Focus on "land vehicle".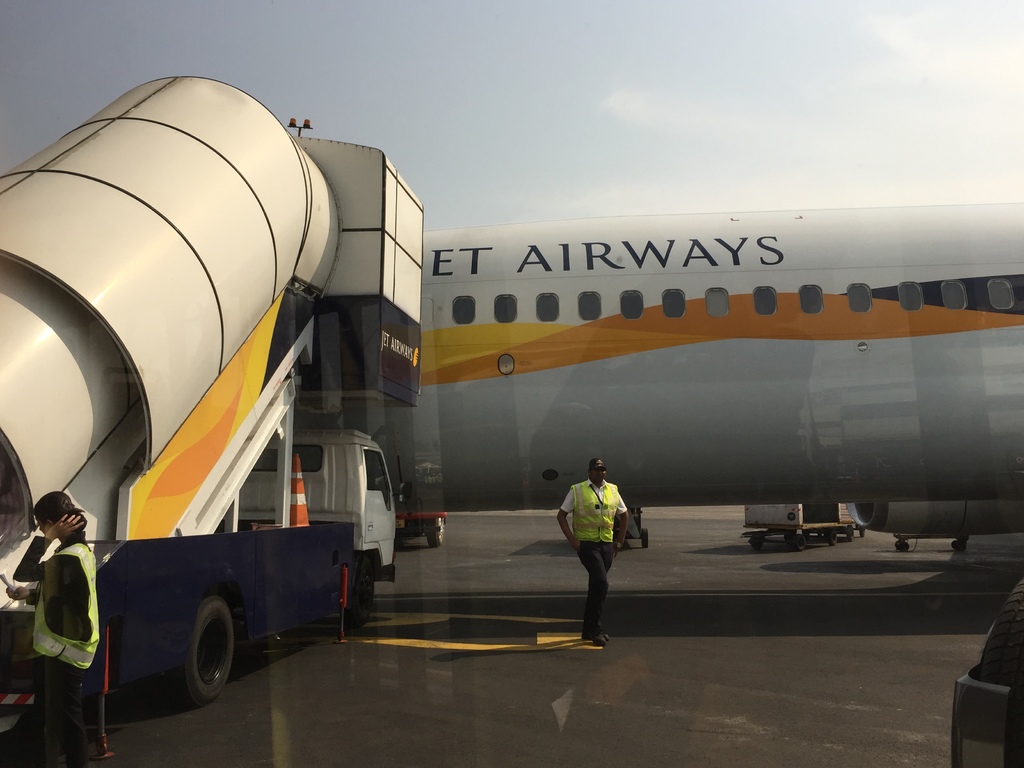
Focused at 0, 430, 398, 704.
